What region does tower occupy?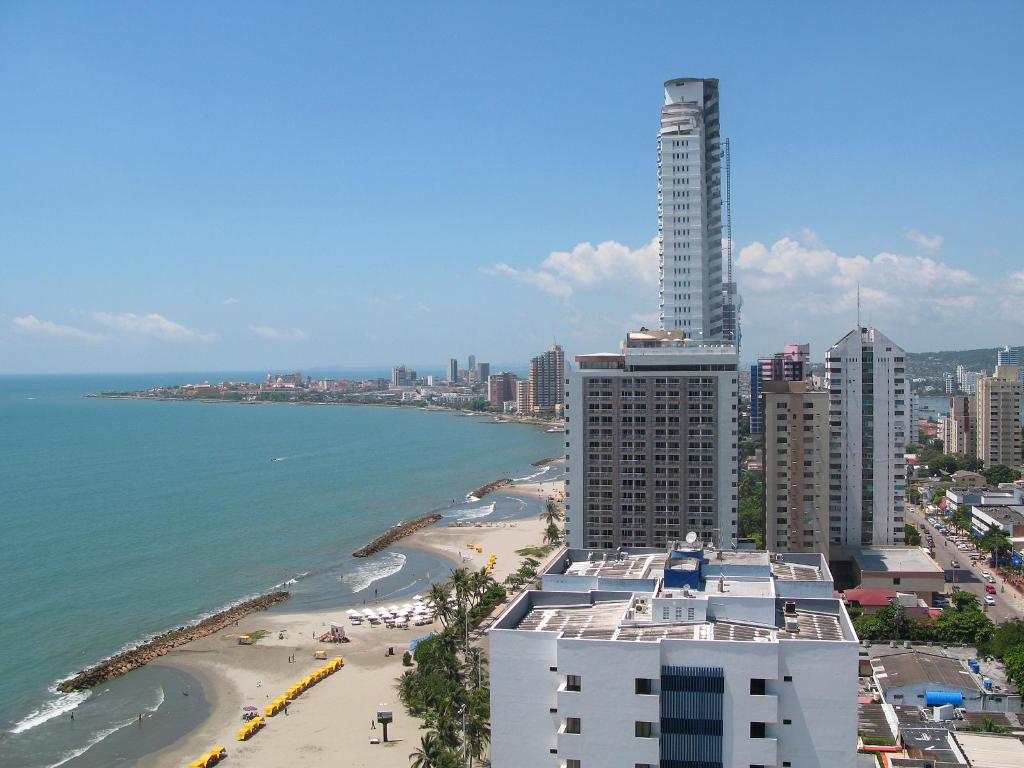
bbox=(463, 349, 482, 392).
